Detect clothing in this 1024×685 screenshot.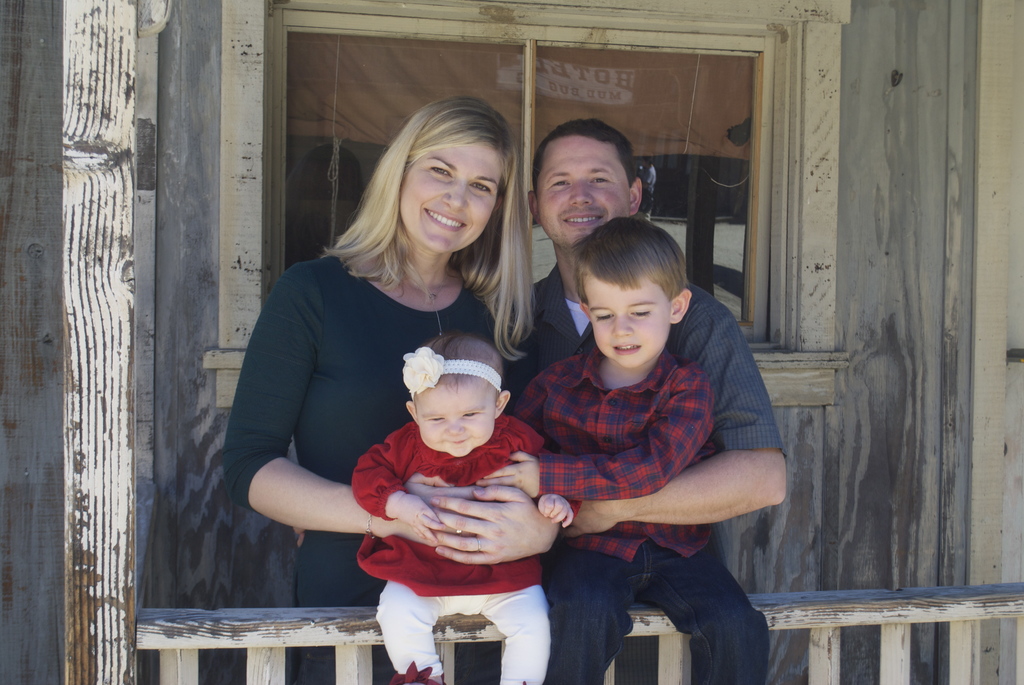
Detection: box(525, 263, 788, 454).
